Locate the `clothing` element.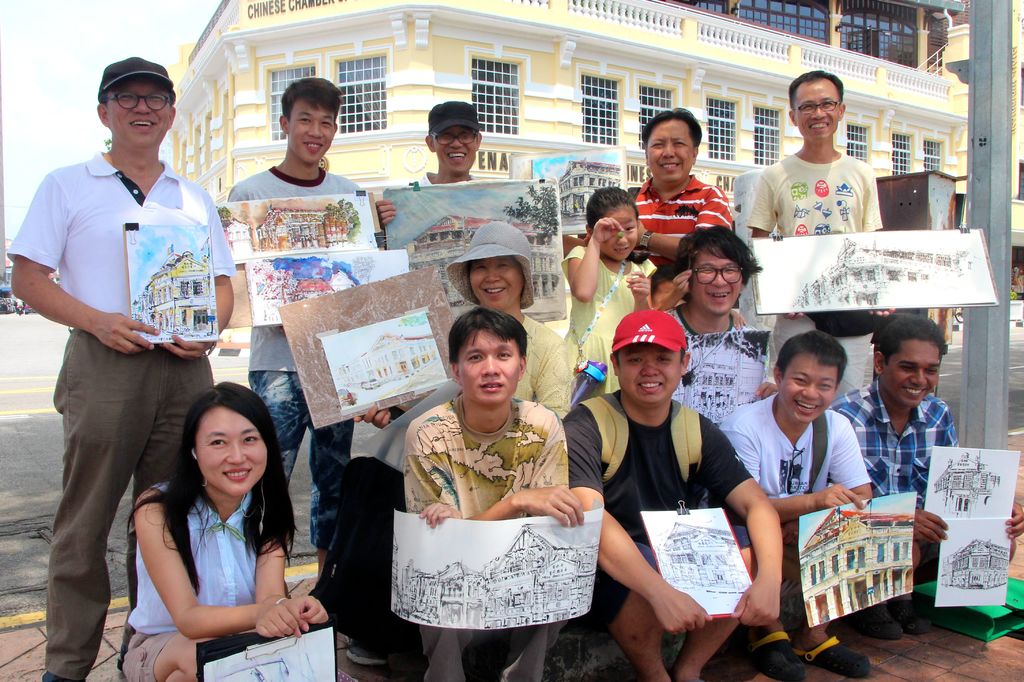
Element bbox: (x1=563, y1=393, x2=753, y2=619).
